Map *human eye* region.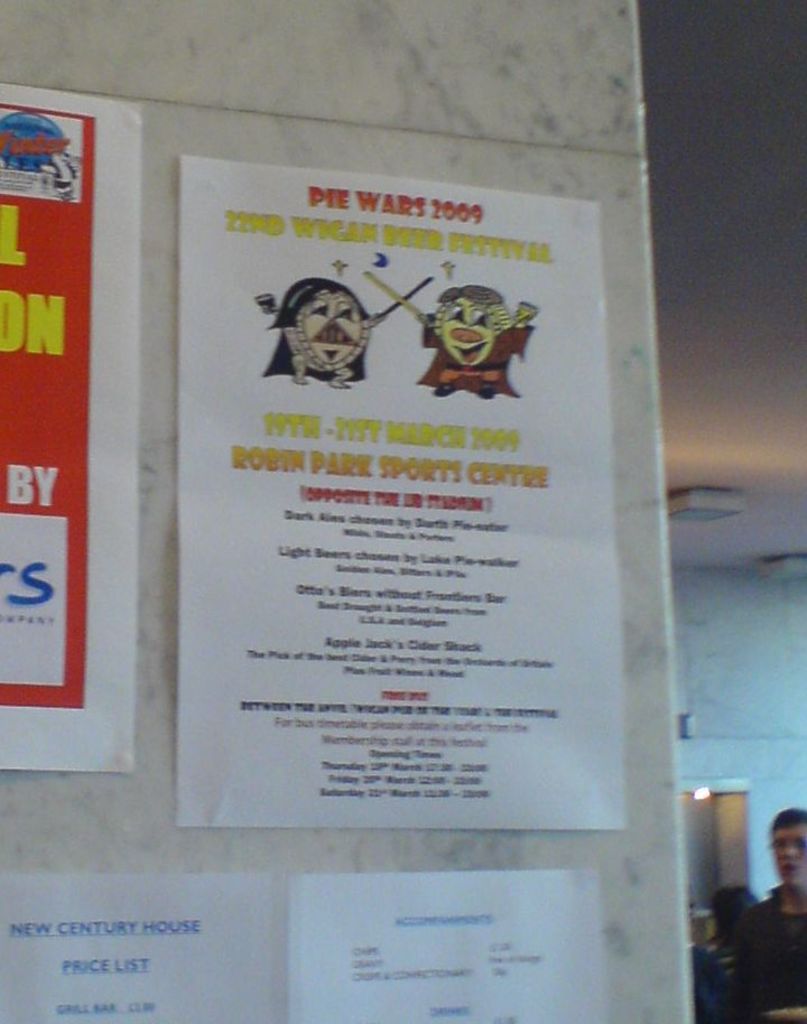
Mapped to (471,307,489,328).
